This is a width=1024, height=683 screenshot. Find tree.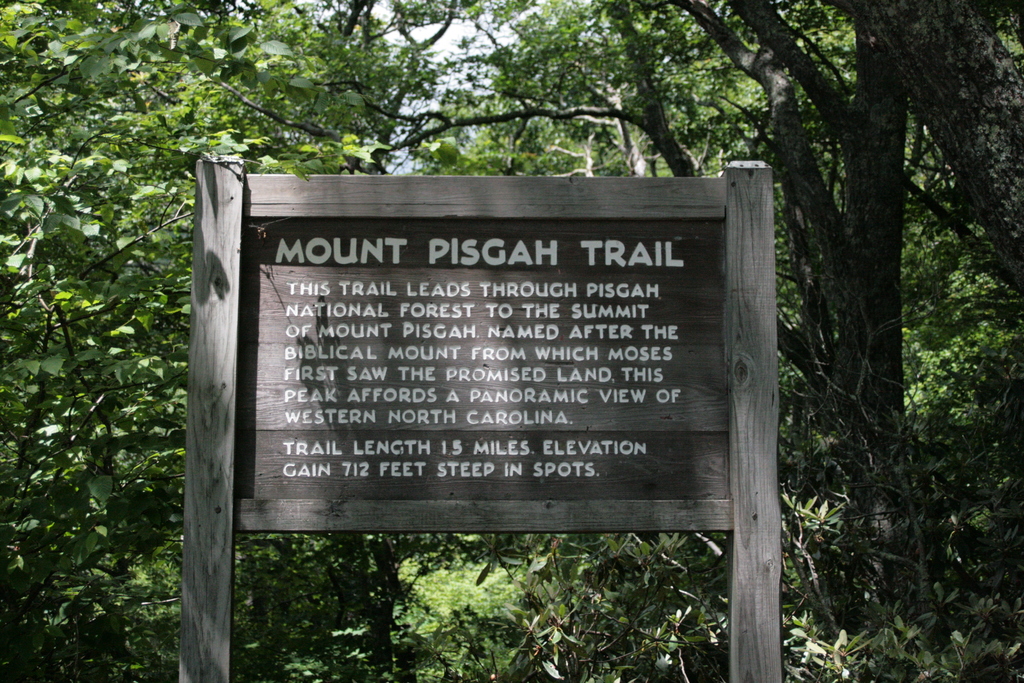
Bounding box: box=[99, 44, 933, 205].
